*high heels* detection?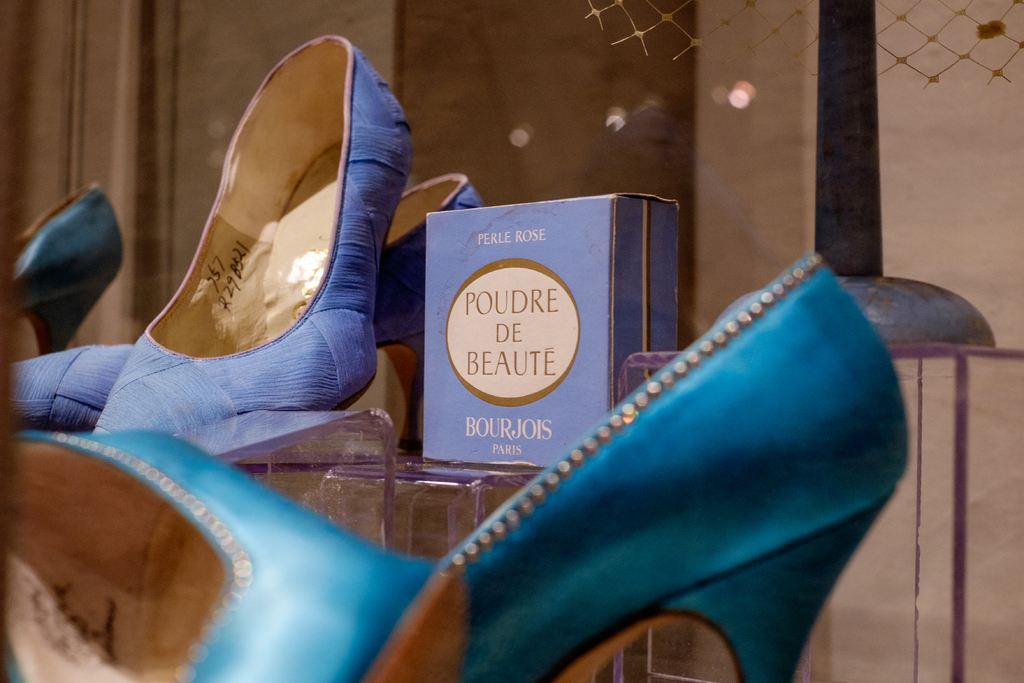
rect(393, 255, 941, 669)
